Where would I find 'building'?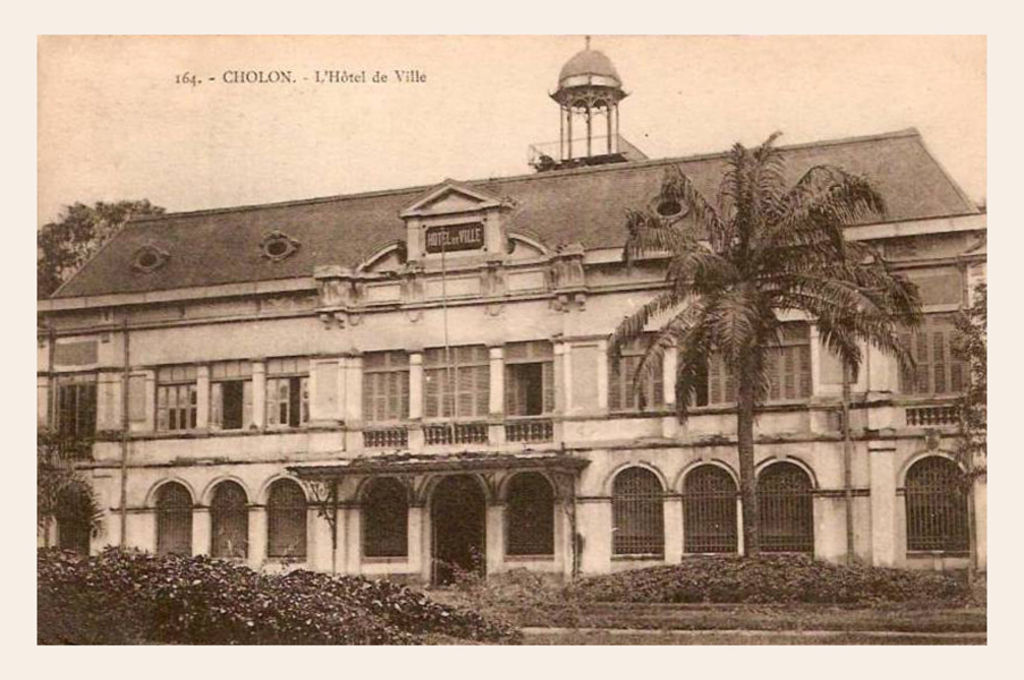
At bbox=[27, 31, 988, 578].
